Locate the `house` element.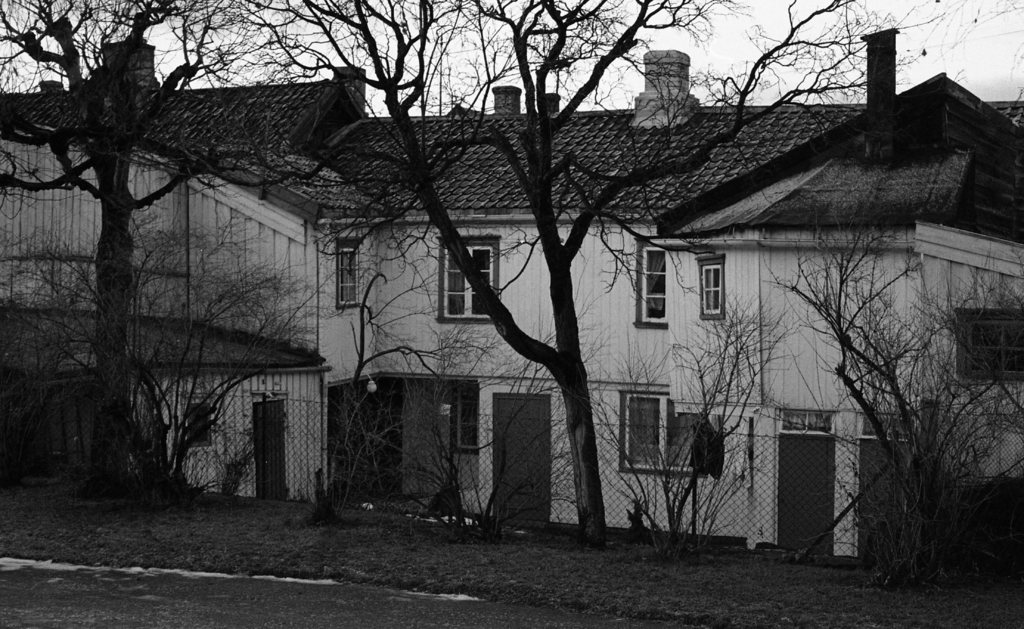
Element bbox: {"x1": 0, "y1": 35, "x2": 1023, "y2": 571}.
